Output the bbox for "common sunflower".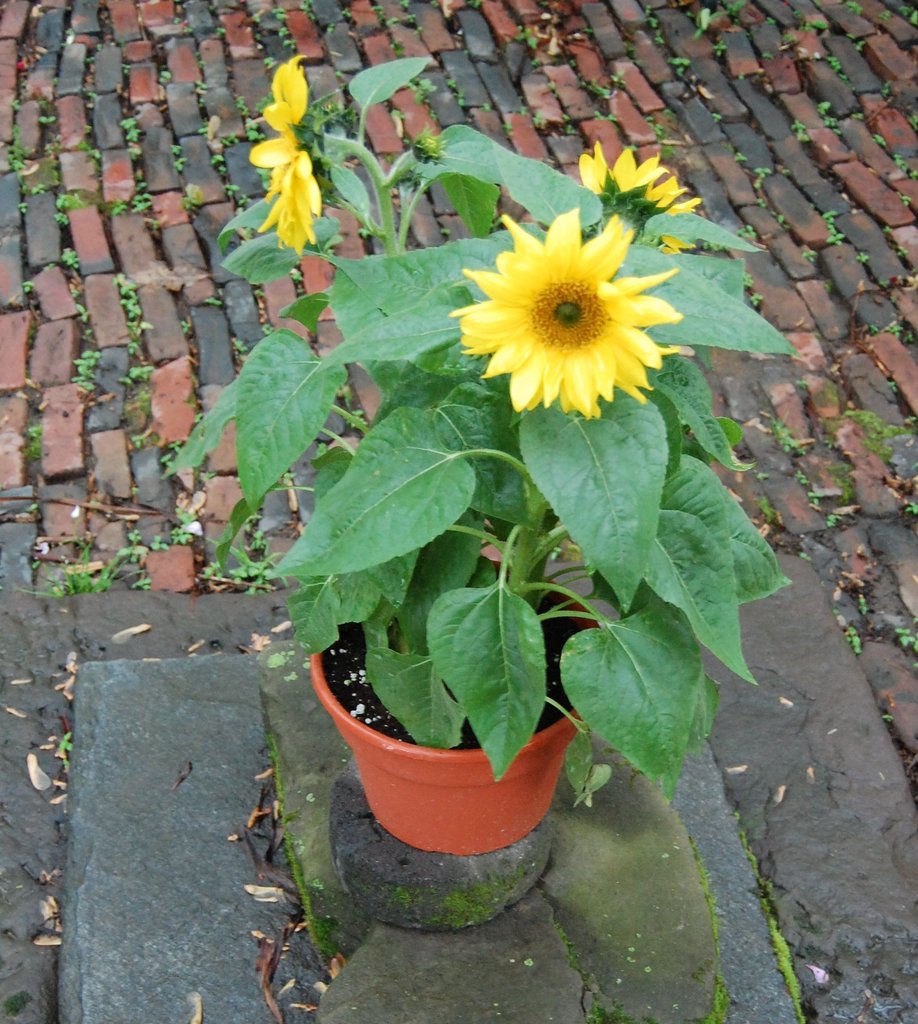
region(570, 140, 705, 230).
